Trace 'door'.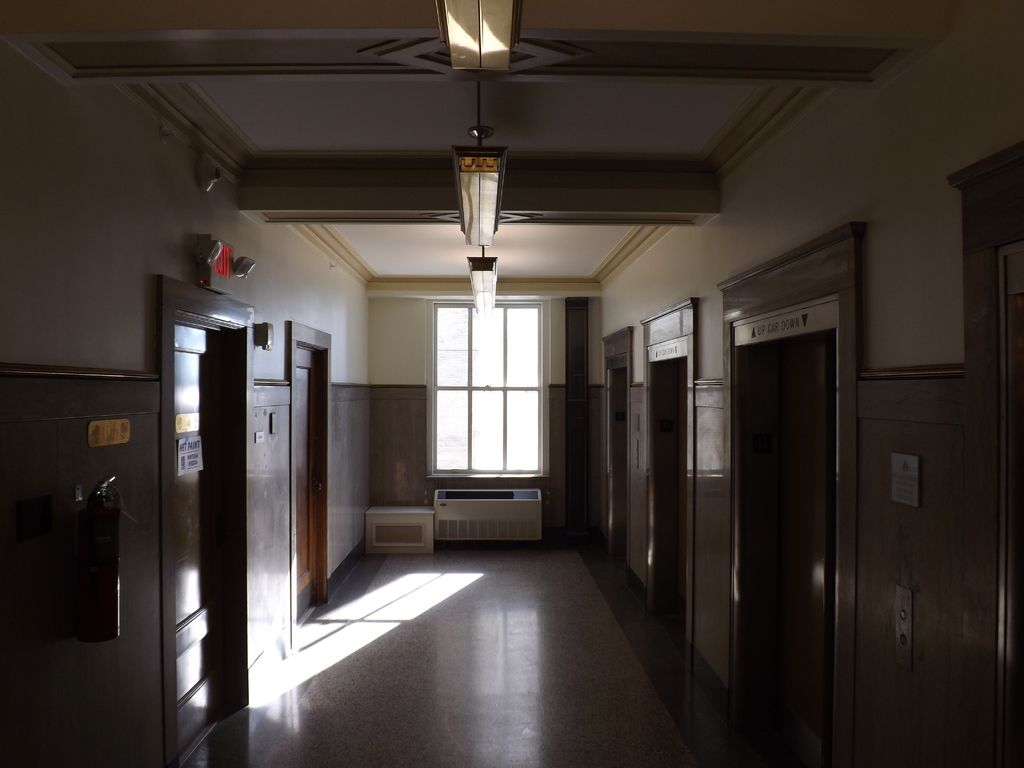
Traced to <region>157, 214, 298, 719</region>.
